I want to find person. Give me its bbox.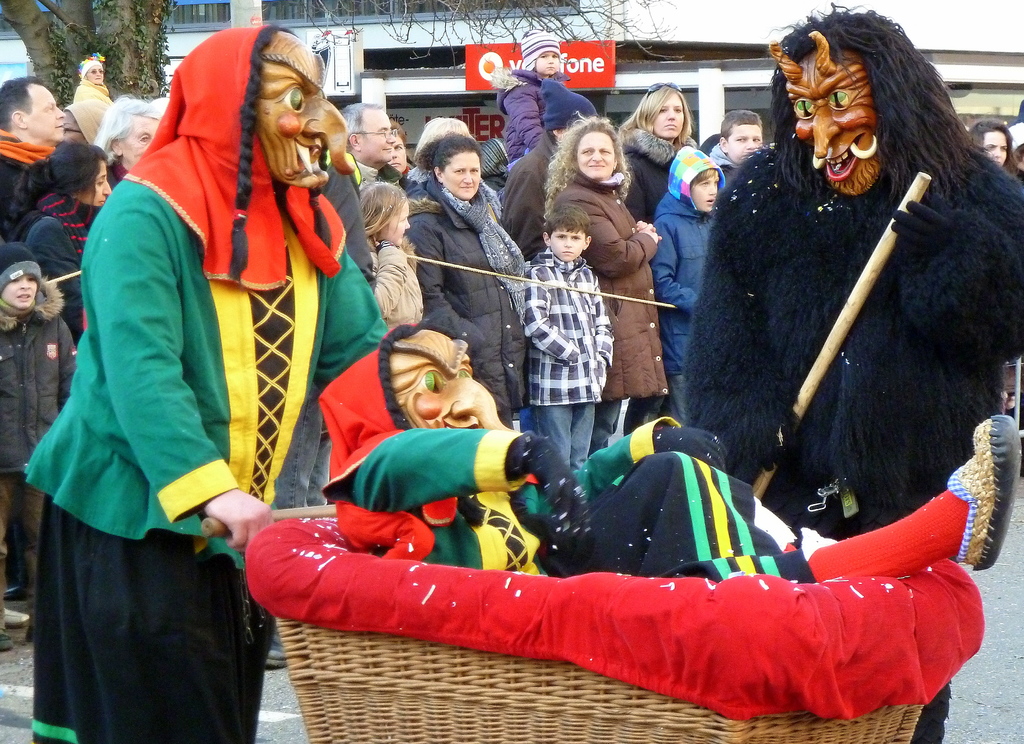
<box>973,121,1014,182</box>.
